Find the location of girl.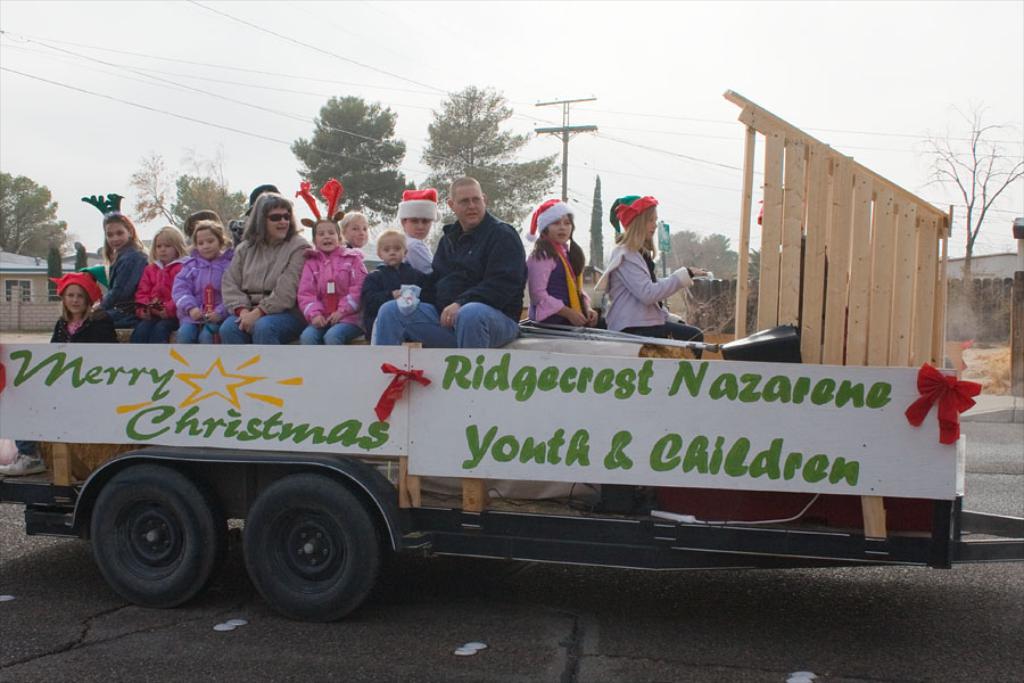
Location: {"x1": 299, "y1": 214, "x2": 370, "y2": 344}.
